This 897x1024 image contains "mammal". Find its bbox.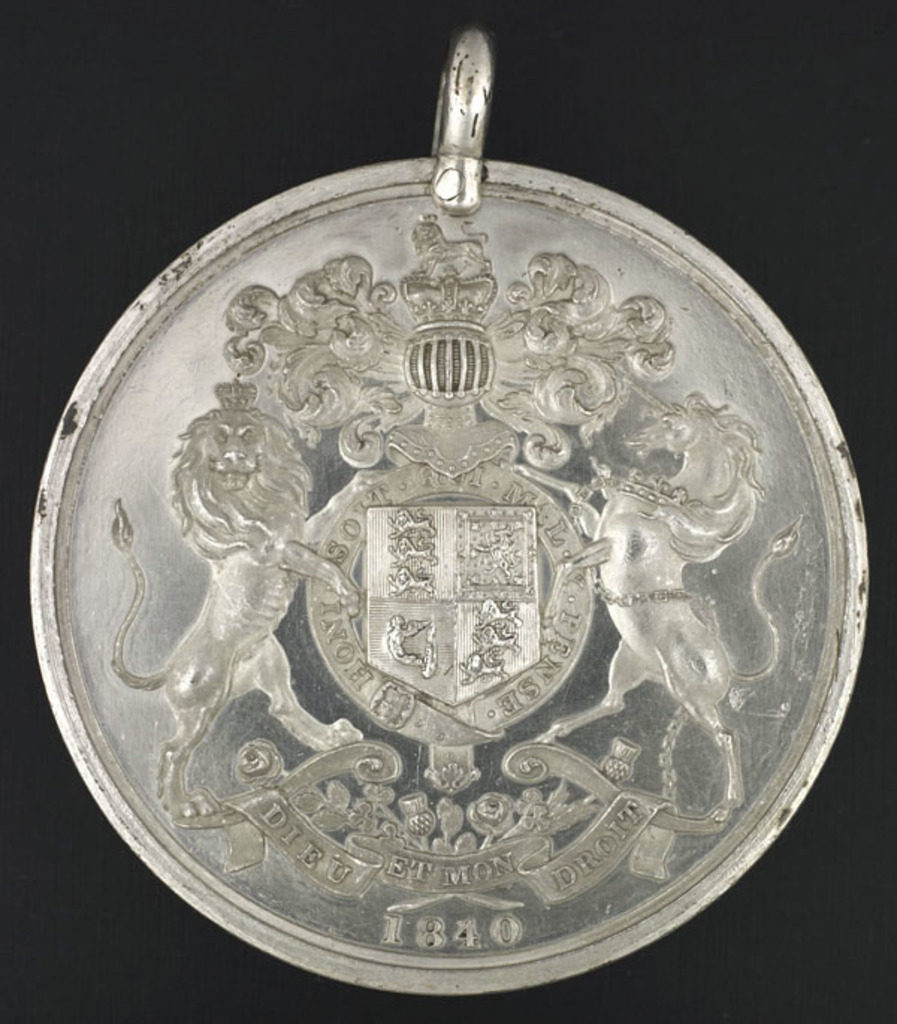
108, 407, 369, 822.
